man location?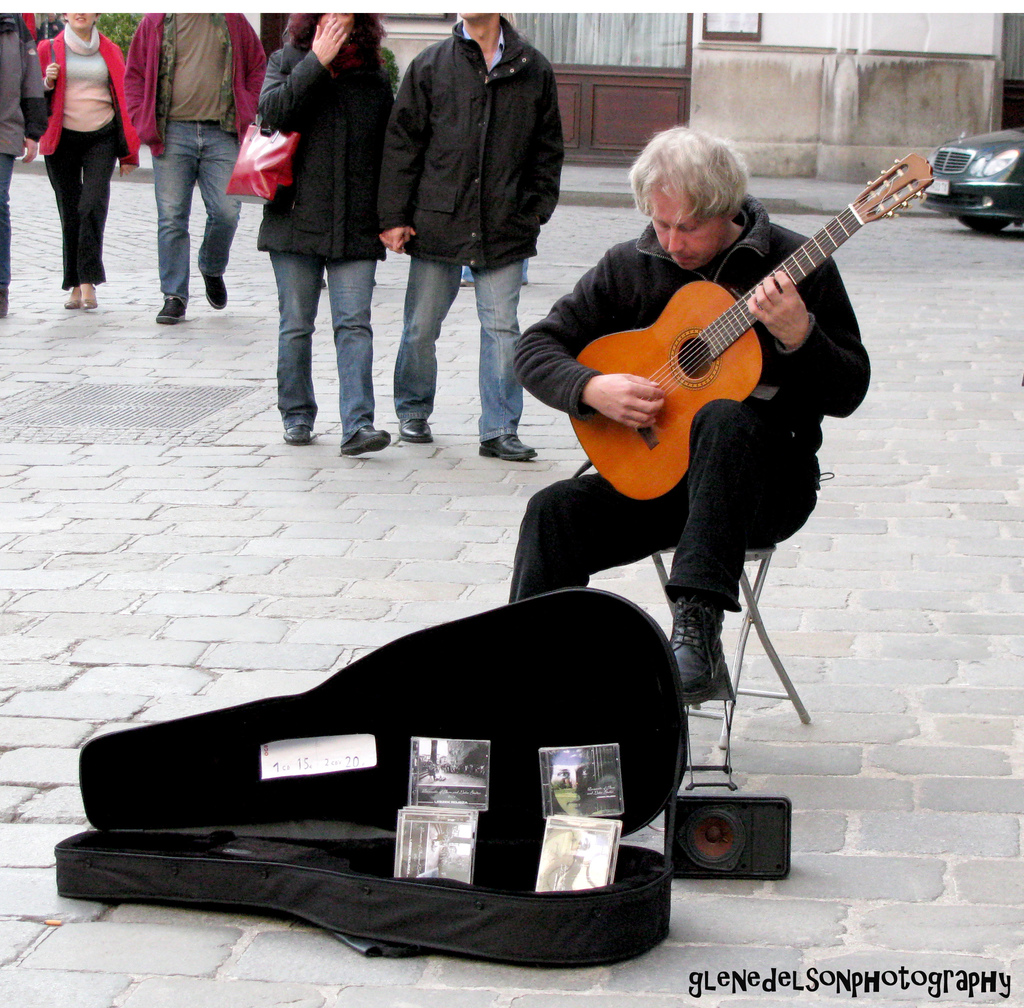
bbox=[125, 0, 260, 324]
